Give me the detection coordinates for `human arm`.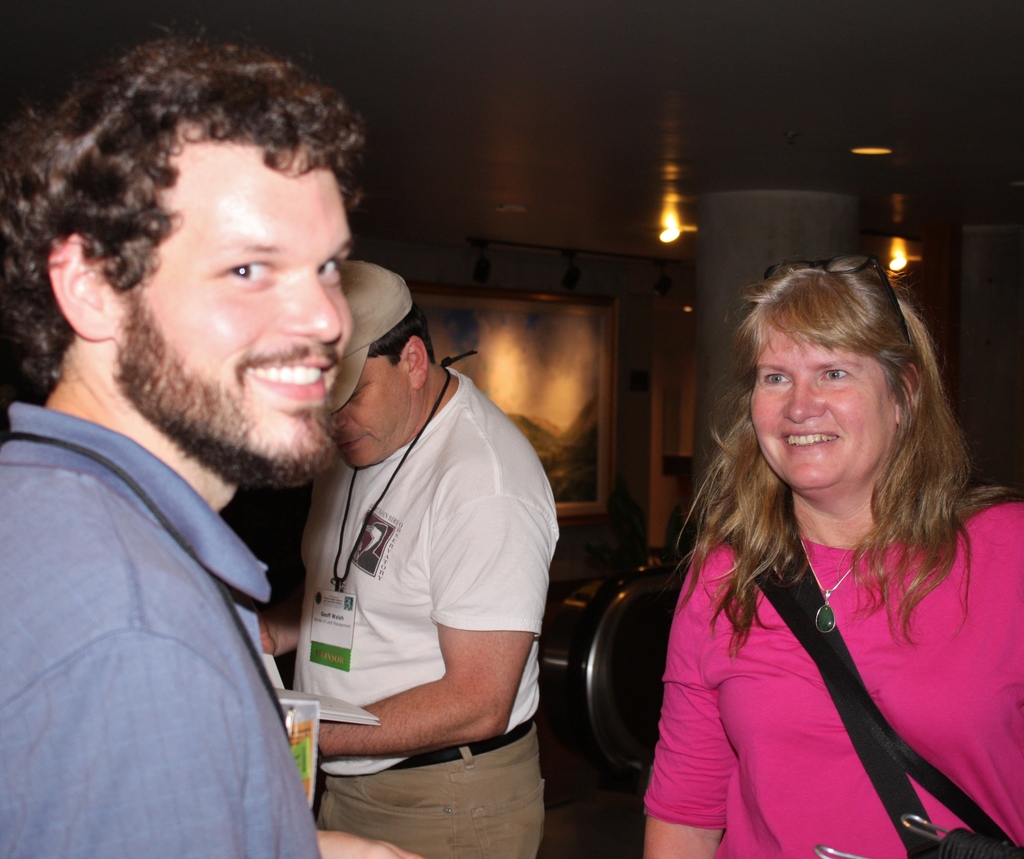
[left=0, top=631, right=324, bottom=858].
